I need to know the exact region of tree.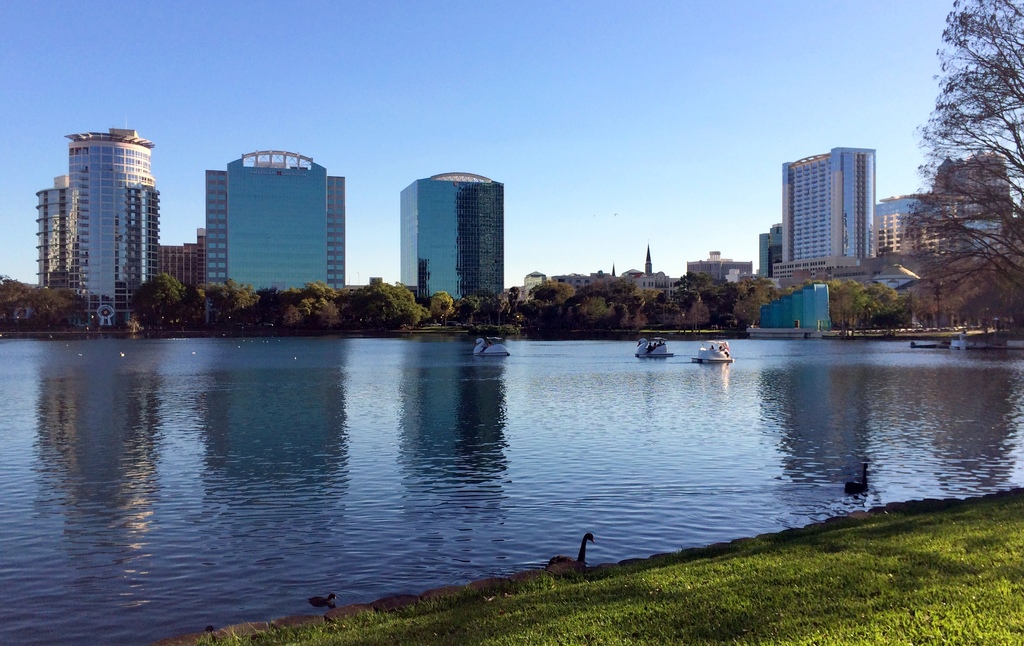
Region: bbox(279, 300, 350, 331).
